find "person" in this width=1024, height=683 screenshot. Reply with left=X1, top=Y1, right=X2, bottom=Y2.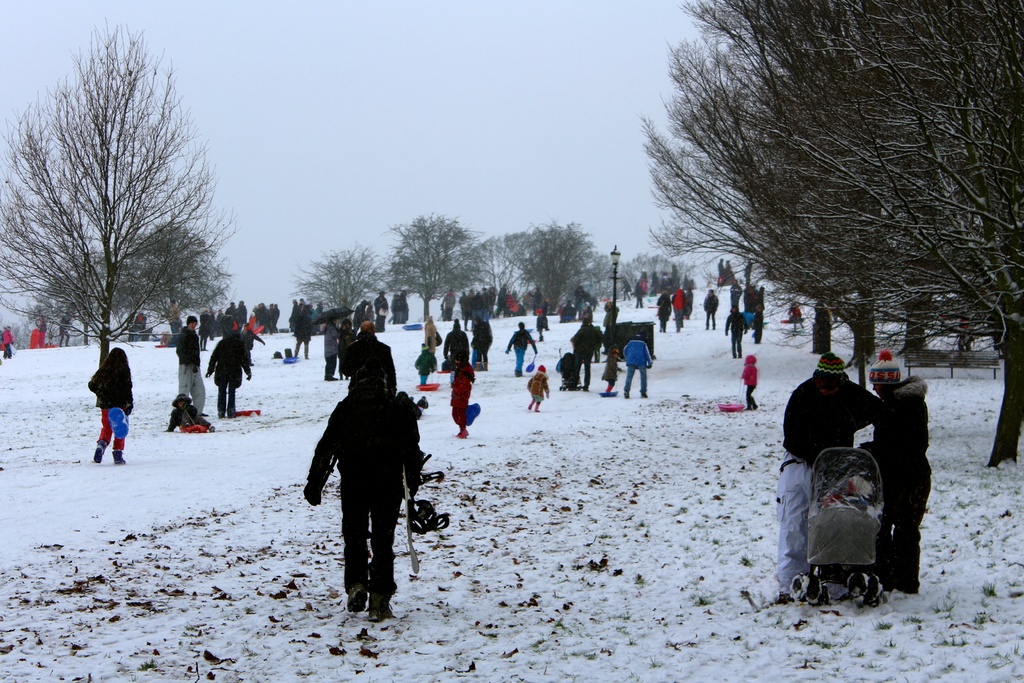
left=307, top=329, right=427, bottom=616.
